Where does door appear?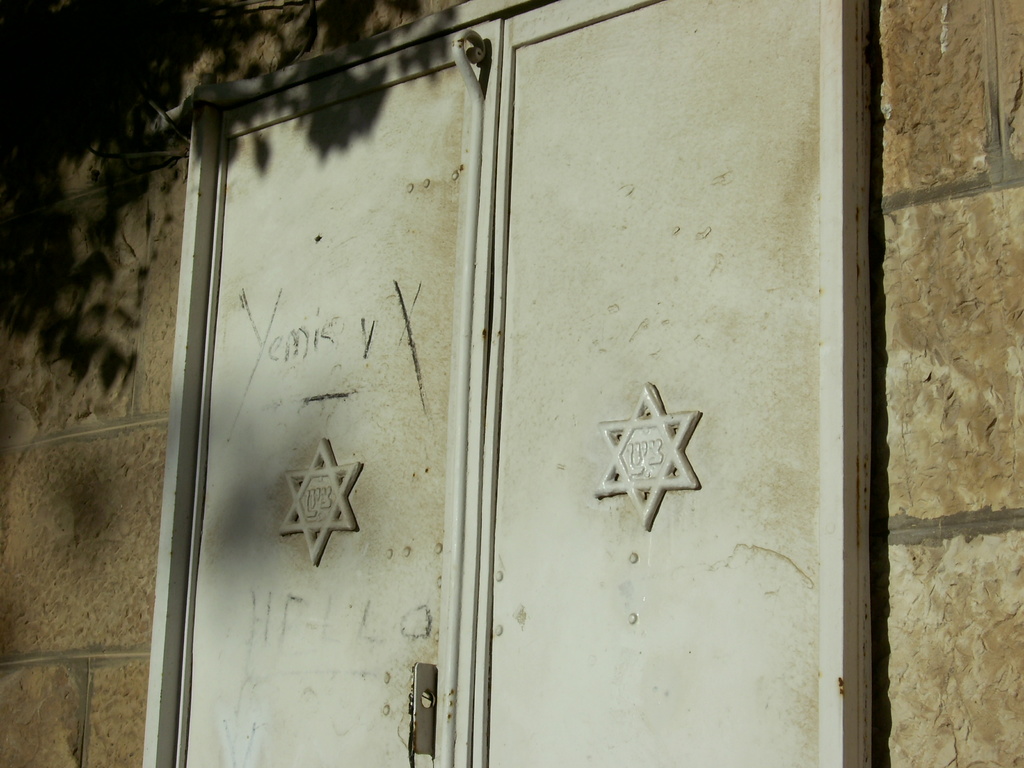
Appears at [left=177, top=3, right=454, bottom=720].
